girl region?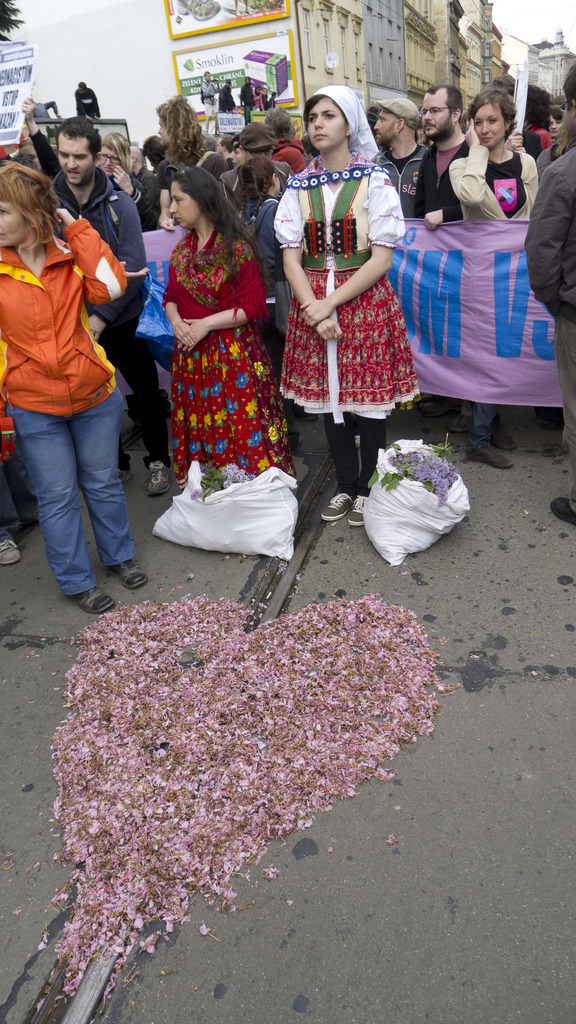
rect(441, 89, 549, 465)
